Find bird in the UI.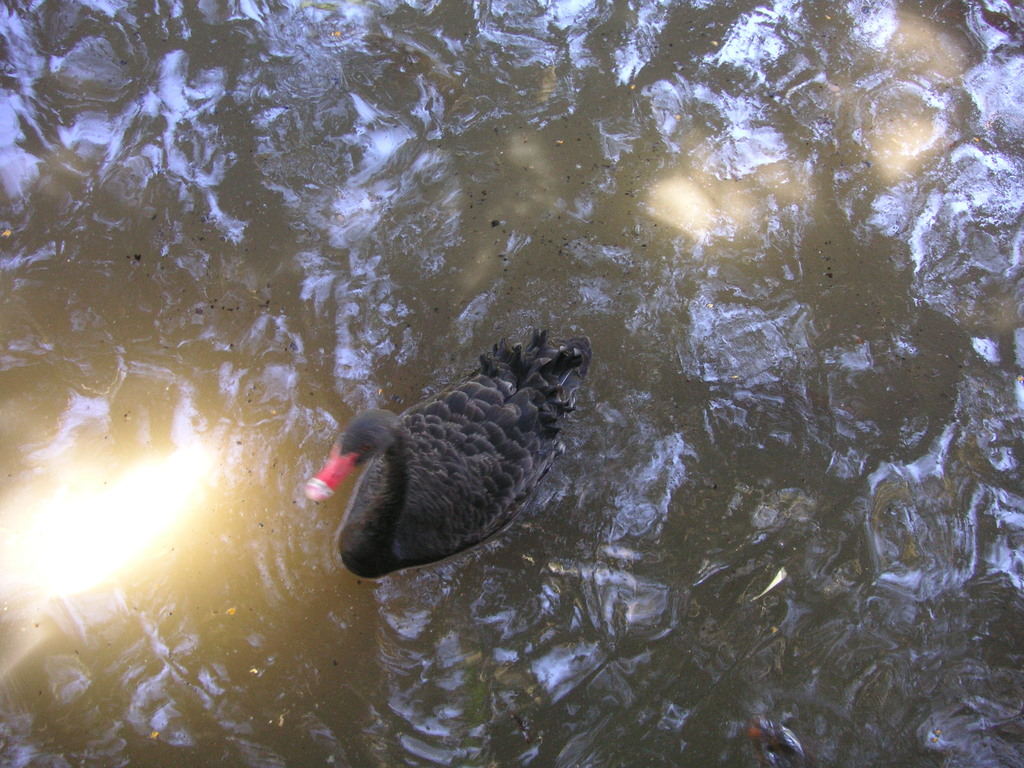
UI element at 325 337 586 590.
